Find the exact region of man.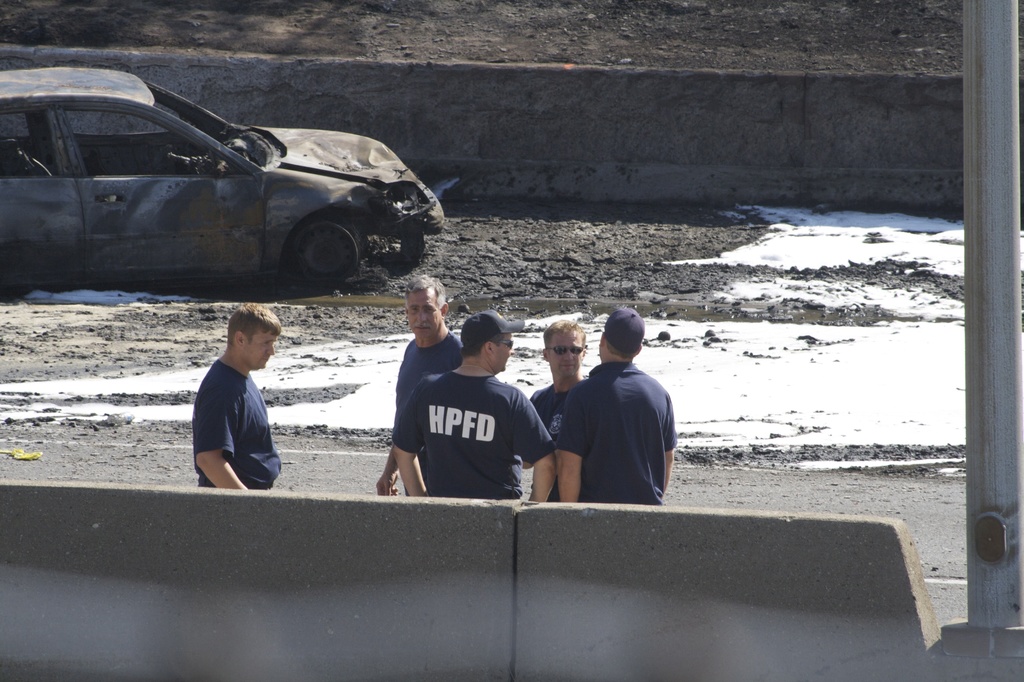
Exact region: bbox=(392, 308, 553, 502).
